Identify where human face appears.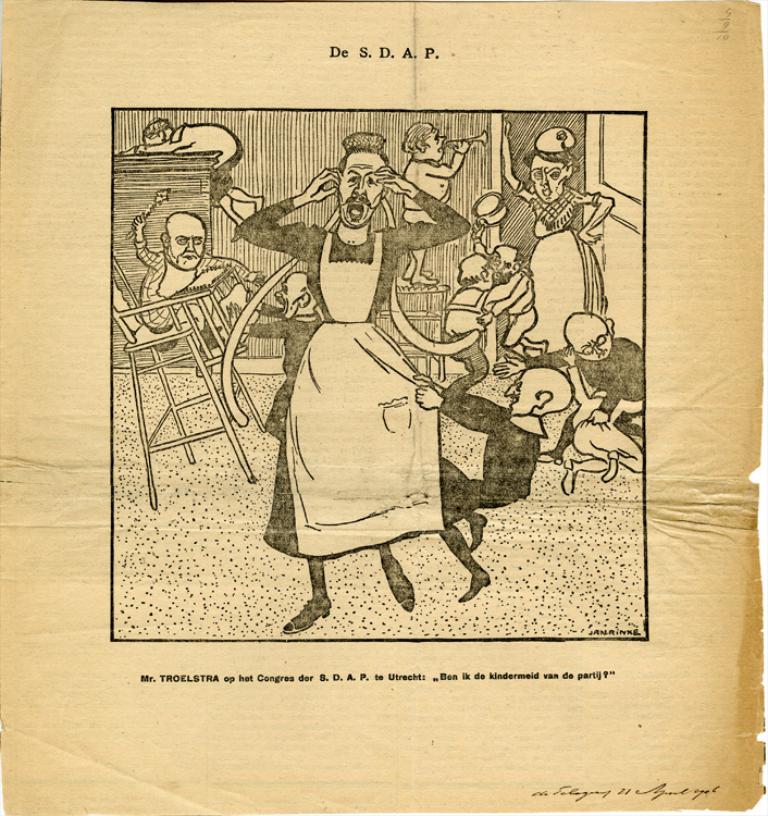
Appears at [171, 214, 207, 269].
